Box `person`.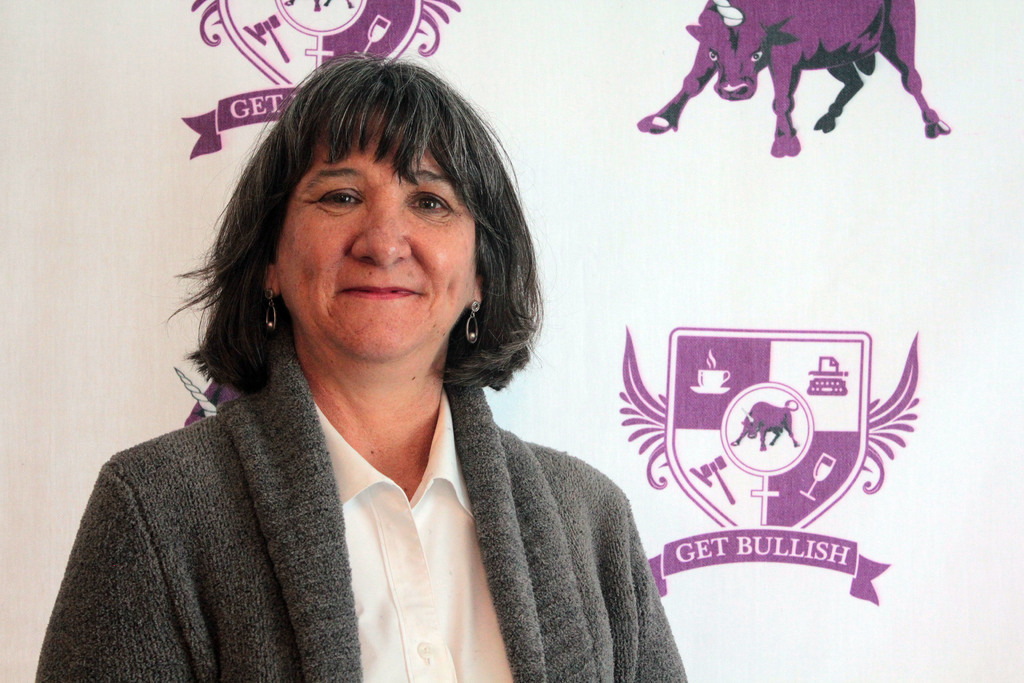
left=27, top=65, right=699, bottom=682.
